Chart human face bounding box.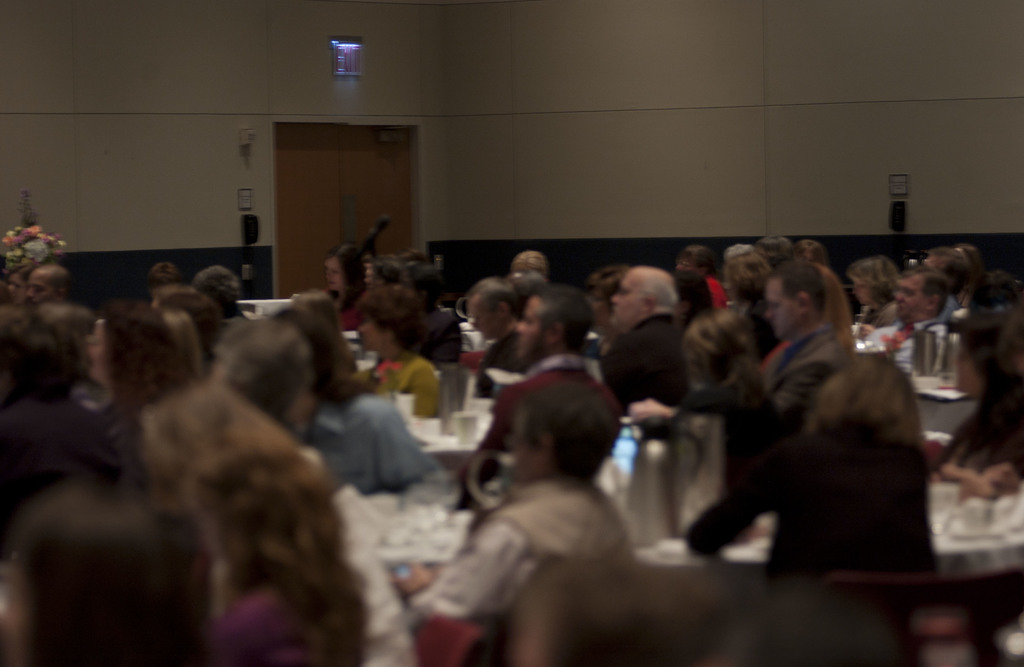
Charted: [left=515, top=299, right=541, bottom=367].
